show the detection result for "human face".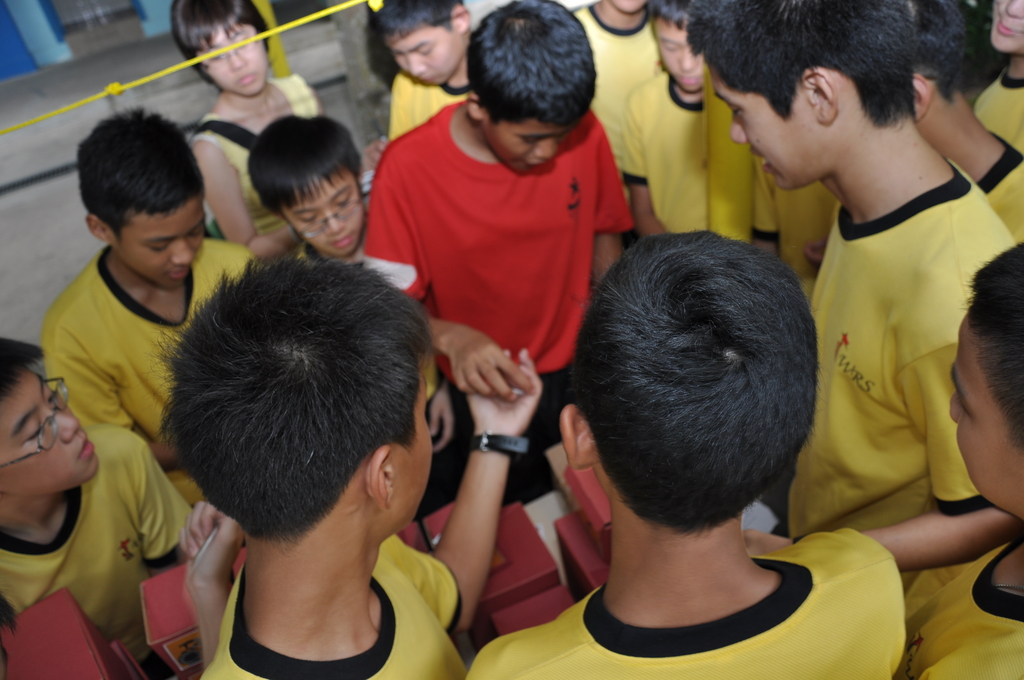
[990, 0, 1023, 51].
